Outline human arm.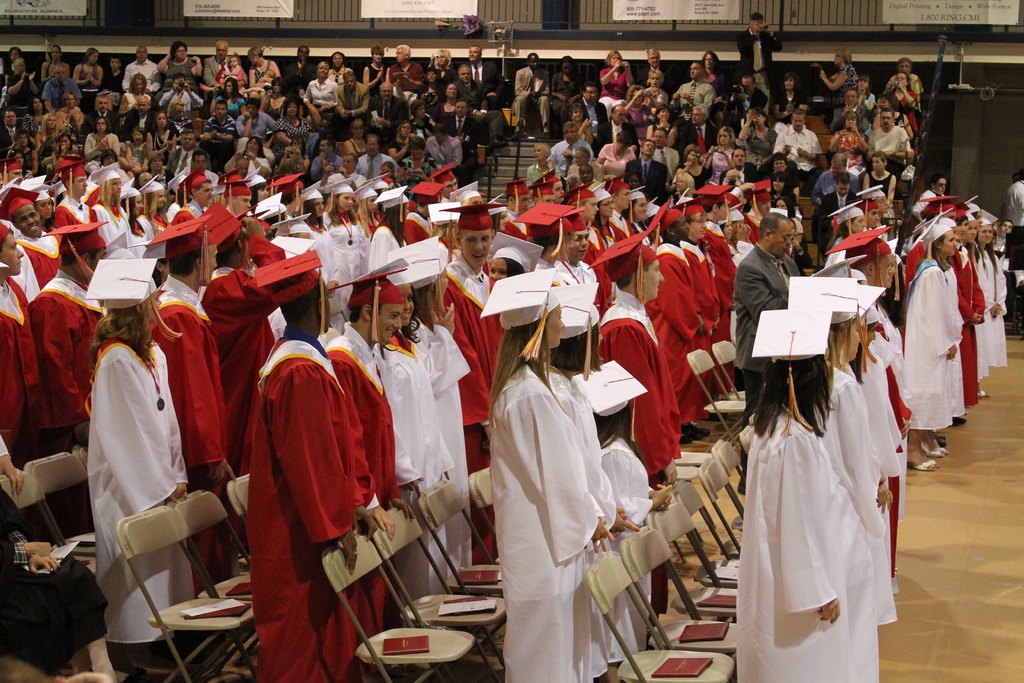
Outline: left=730, top=217, right=751, bottom=262.
